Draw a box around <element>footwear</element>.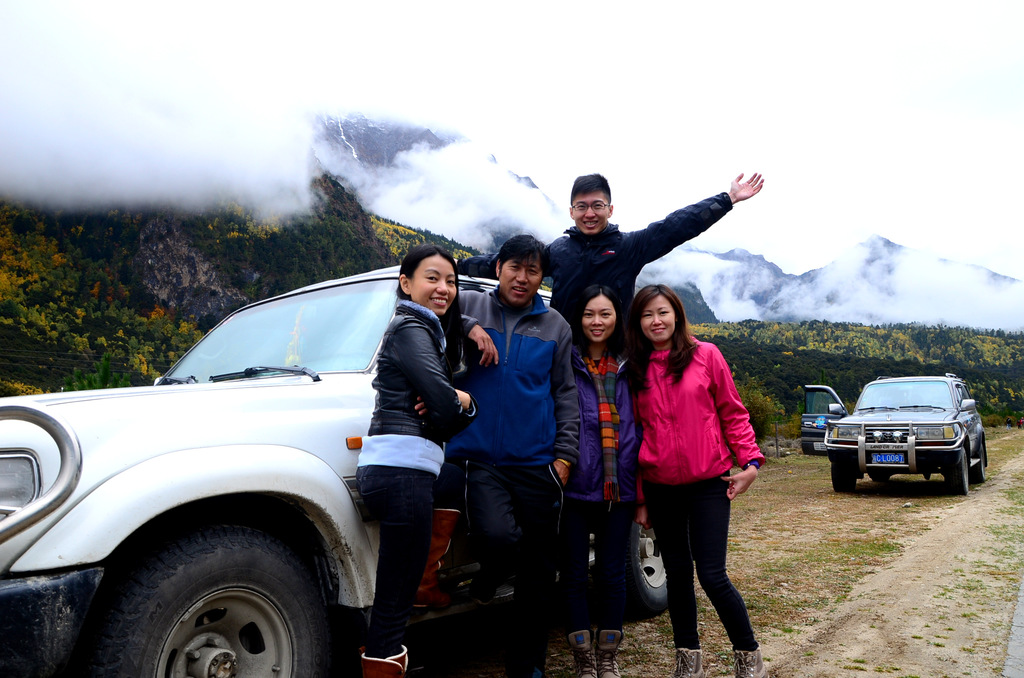
733 649 760 675.
